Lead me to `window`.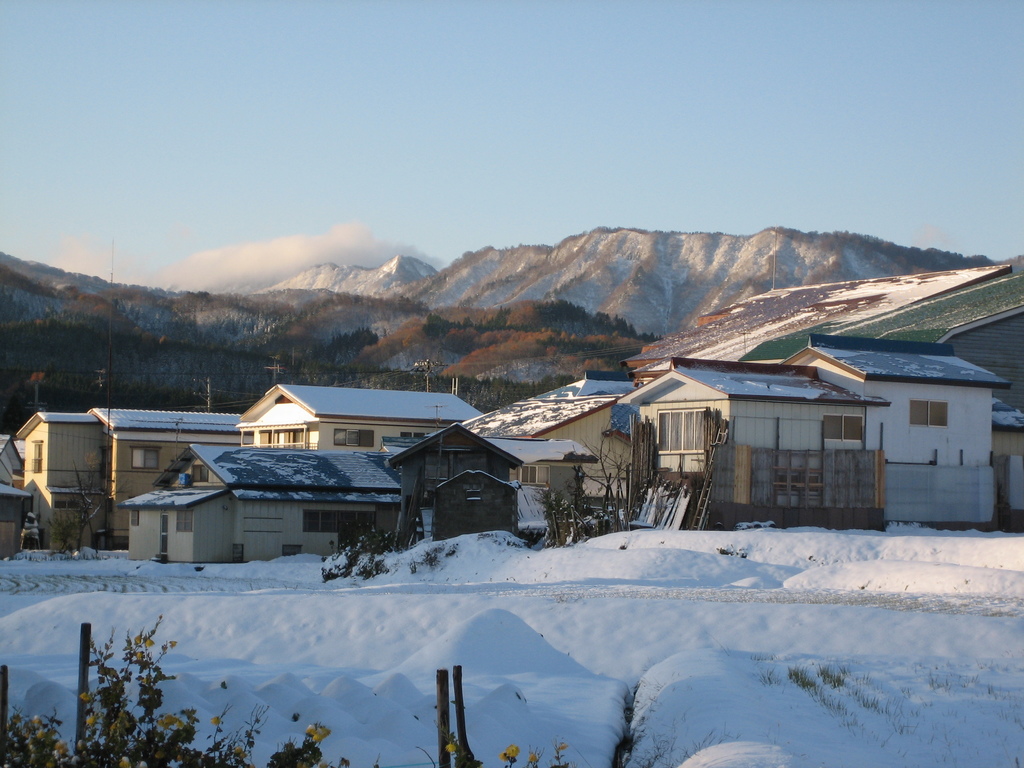
Lead to bbox(303, 508, 378, 533).
